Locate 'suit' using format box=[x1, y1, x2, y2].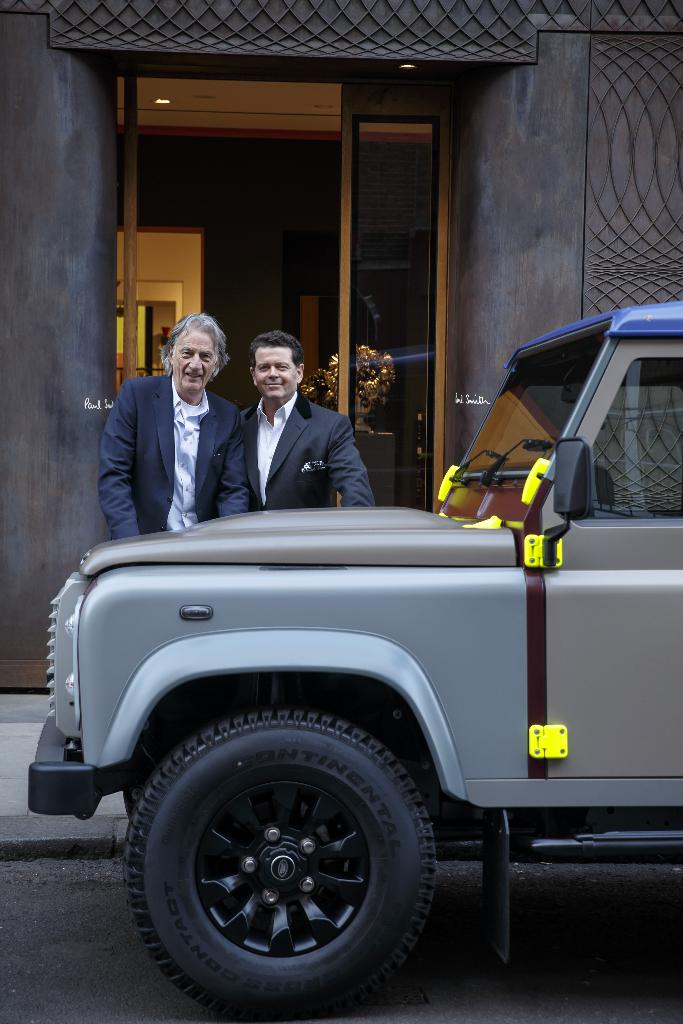
box=[242, 396, 374, 510].
